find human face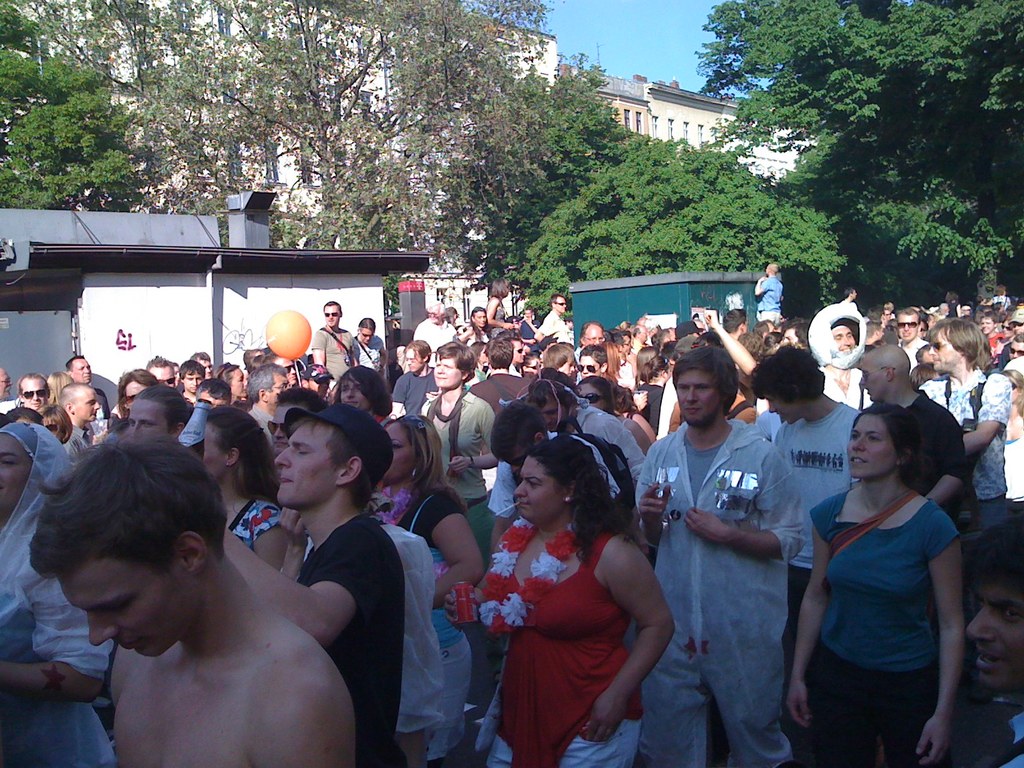
475, 312, 487, 323
